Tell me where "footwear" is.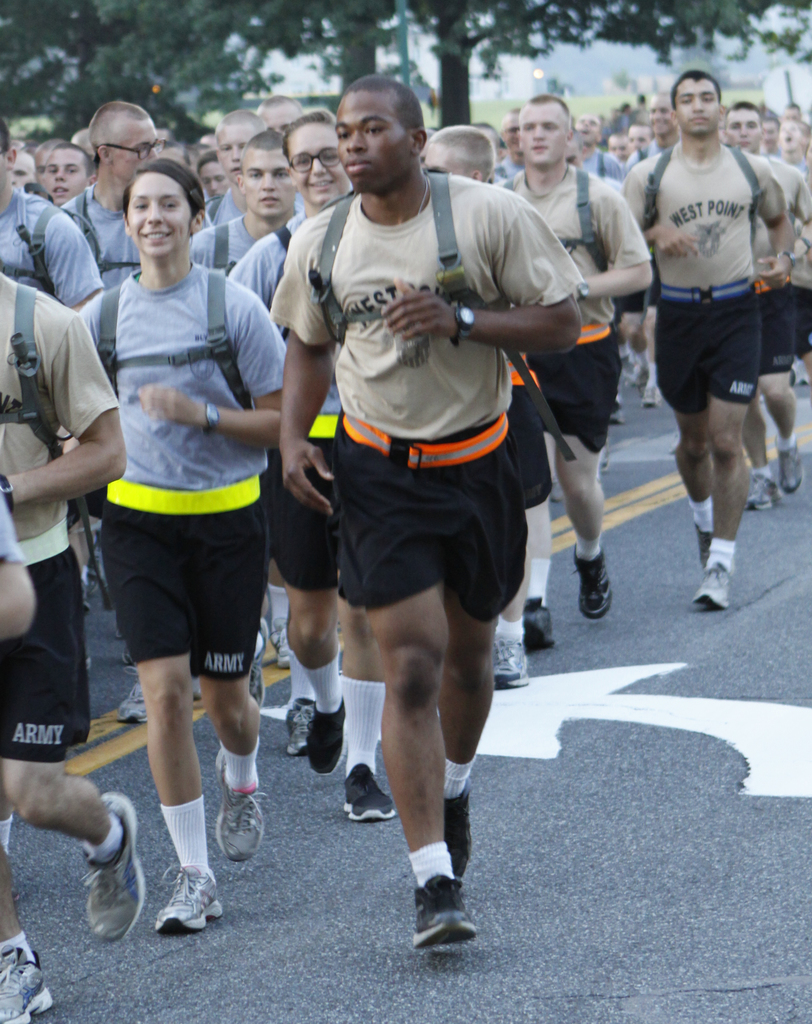
"footwear" is at <bbox>287, 692, 318, 756</bbox>.
